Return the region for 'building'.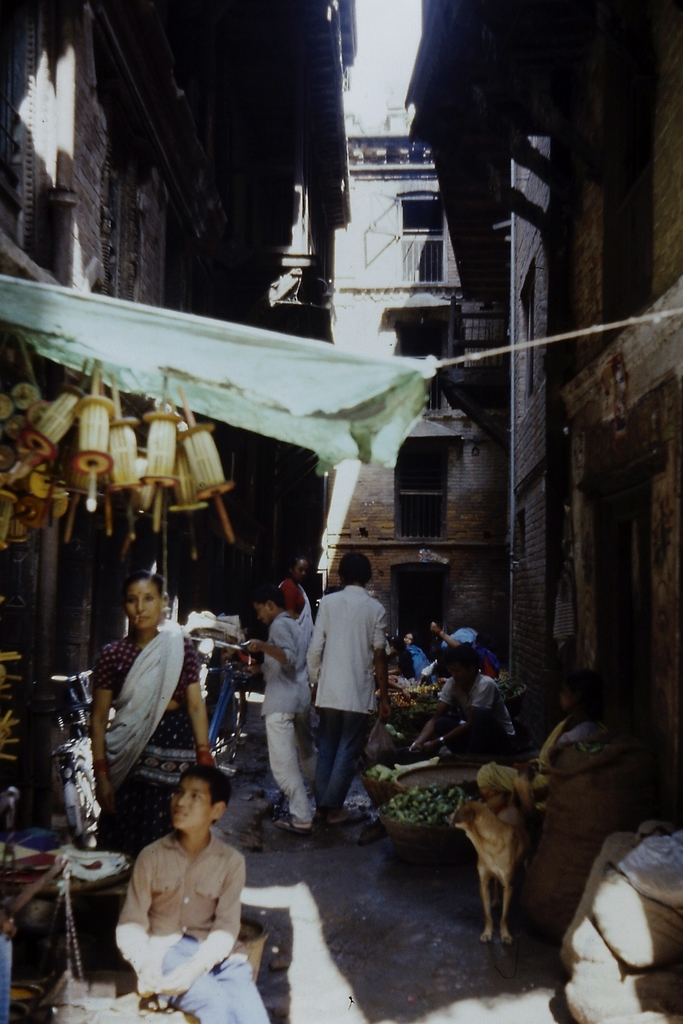
(x1=0, y1=0, x2=359, y2=820).
